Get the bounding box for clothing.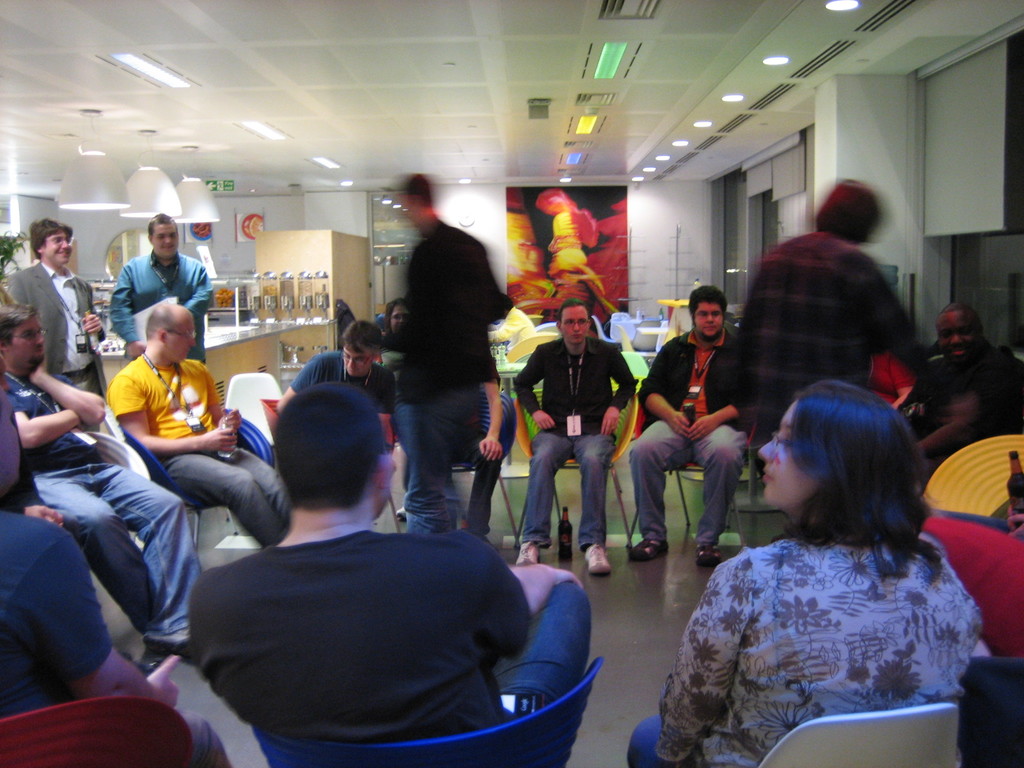
left=620, top=417, right=739, bottom=534.
